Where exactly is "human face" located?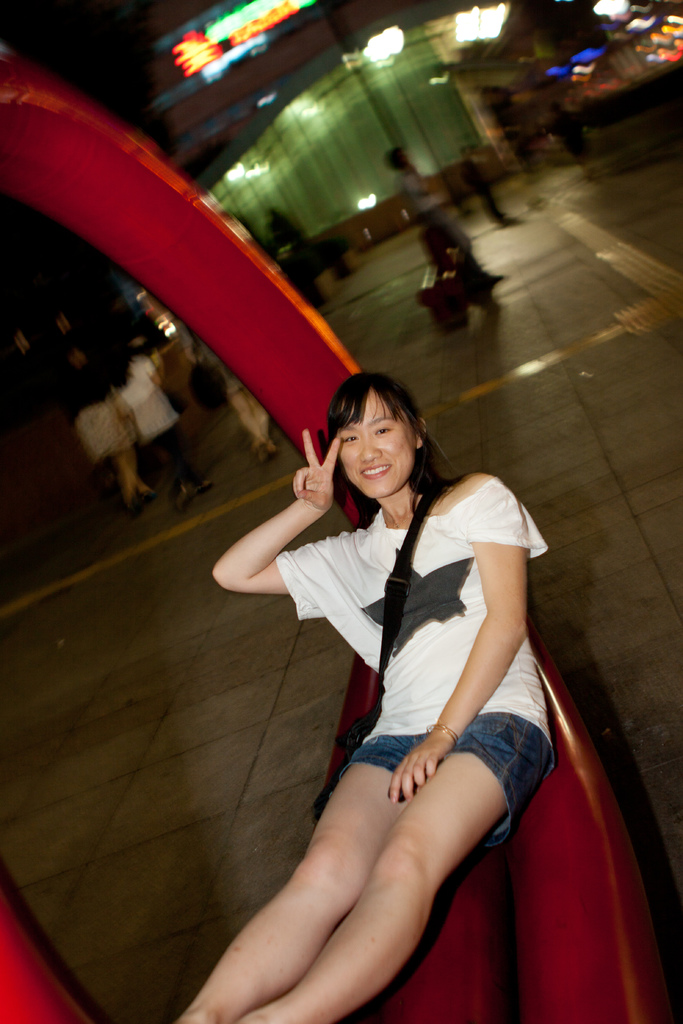
Its bounding box is locate(328, 397, 418, 502).
